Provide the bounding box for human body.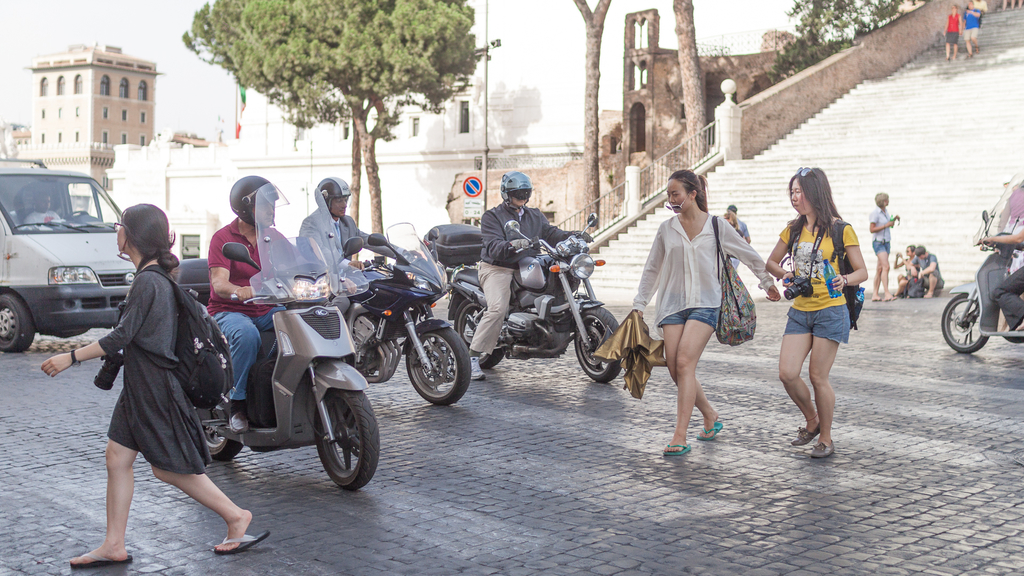
(285, 204, 425, 294).
